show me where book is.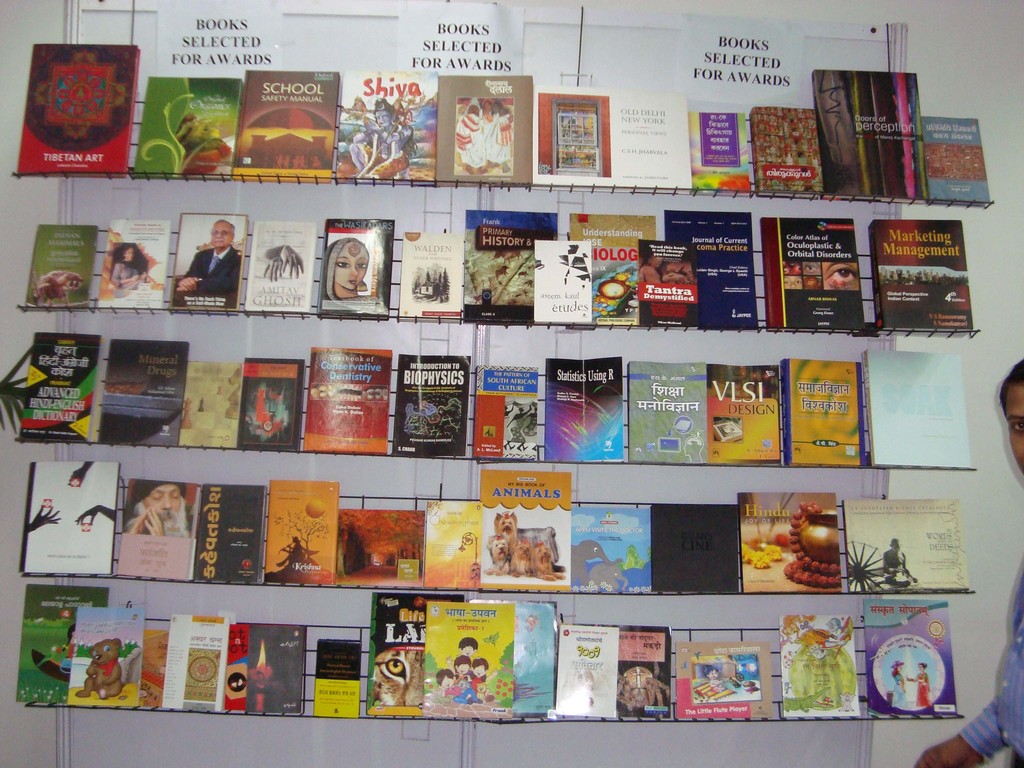
book is at [left=418, top=598, right=515, bottom=720].
